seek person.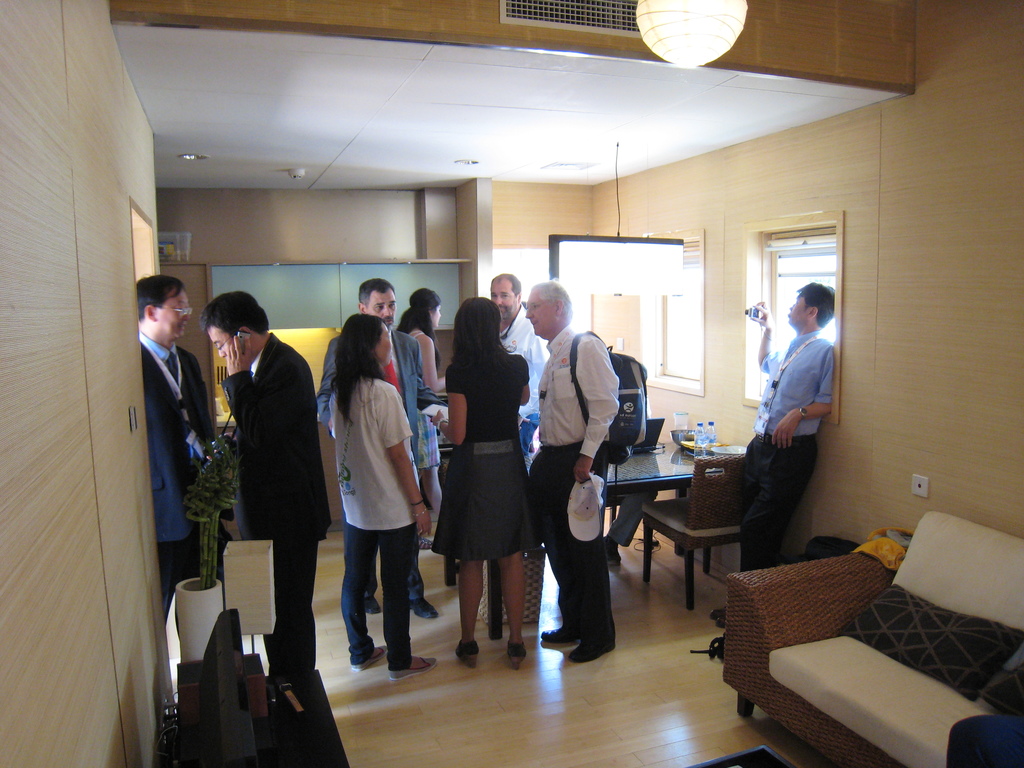
196 290 319 682.
